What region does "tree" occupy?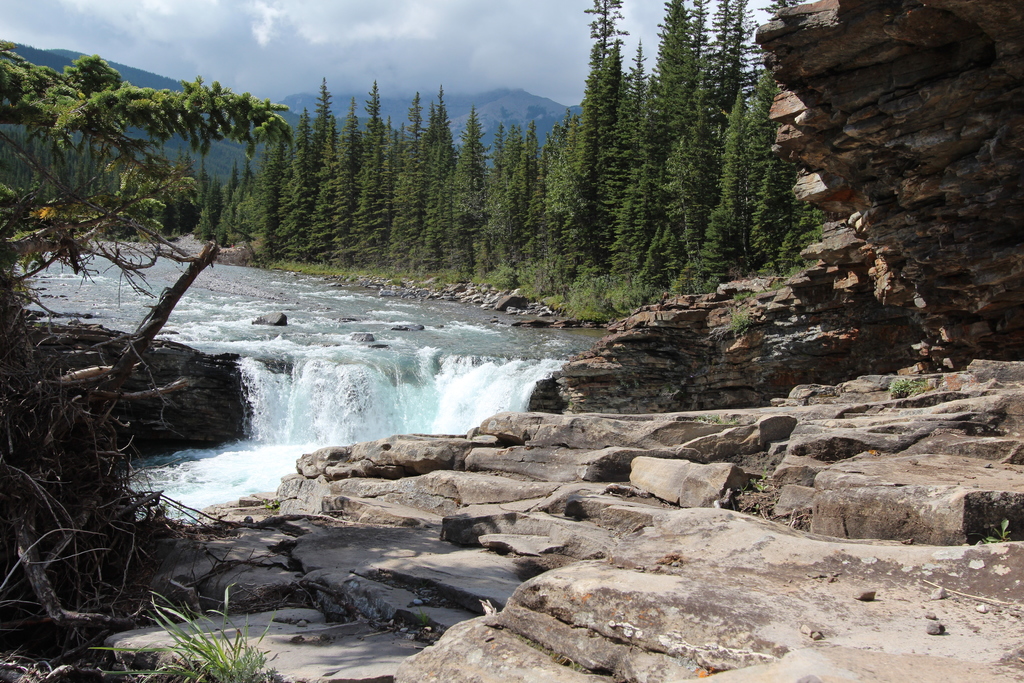
(x1=320, y1=104, x2=360, y2=256).
